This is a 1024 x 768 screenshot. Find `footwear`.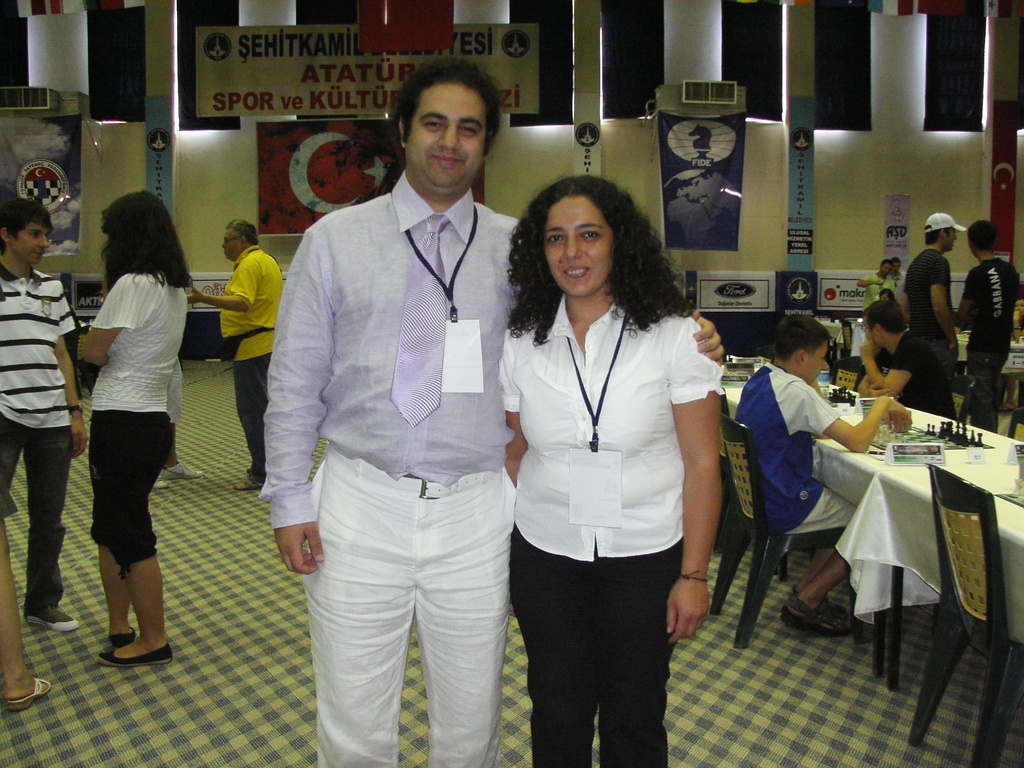
Bounding box: bbox=[234, 474, 269, 492].
